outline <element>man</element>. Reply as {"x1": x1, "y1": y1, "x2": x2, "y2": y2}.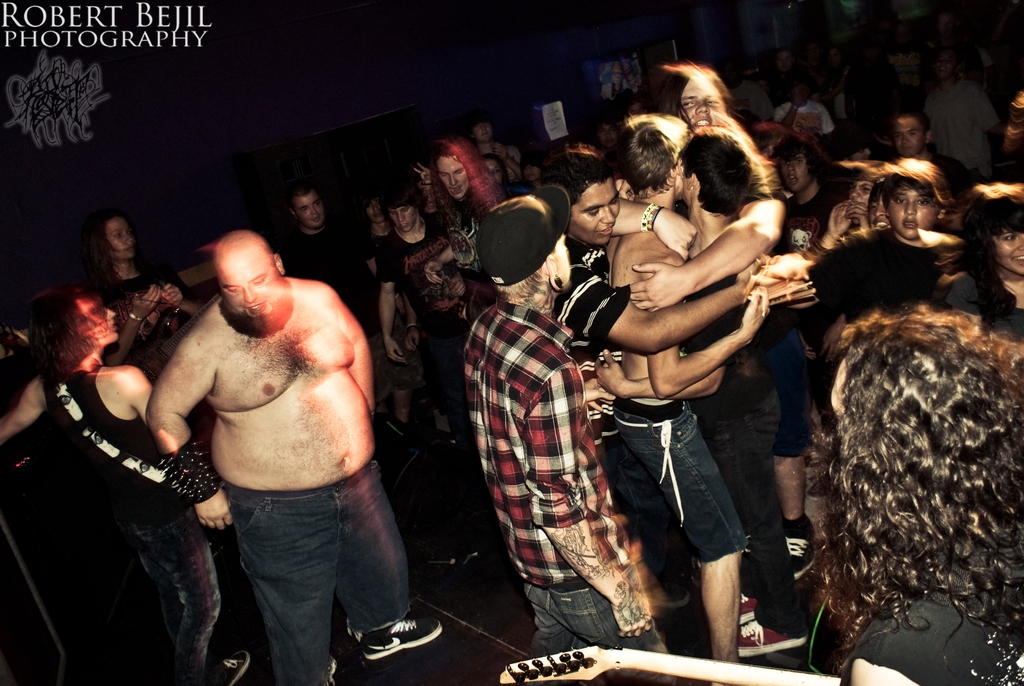
{"x1": 472, "y1": 110, "x2": 527, "y2": 181}.
